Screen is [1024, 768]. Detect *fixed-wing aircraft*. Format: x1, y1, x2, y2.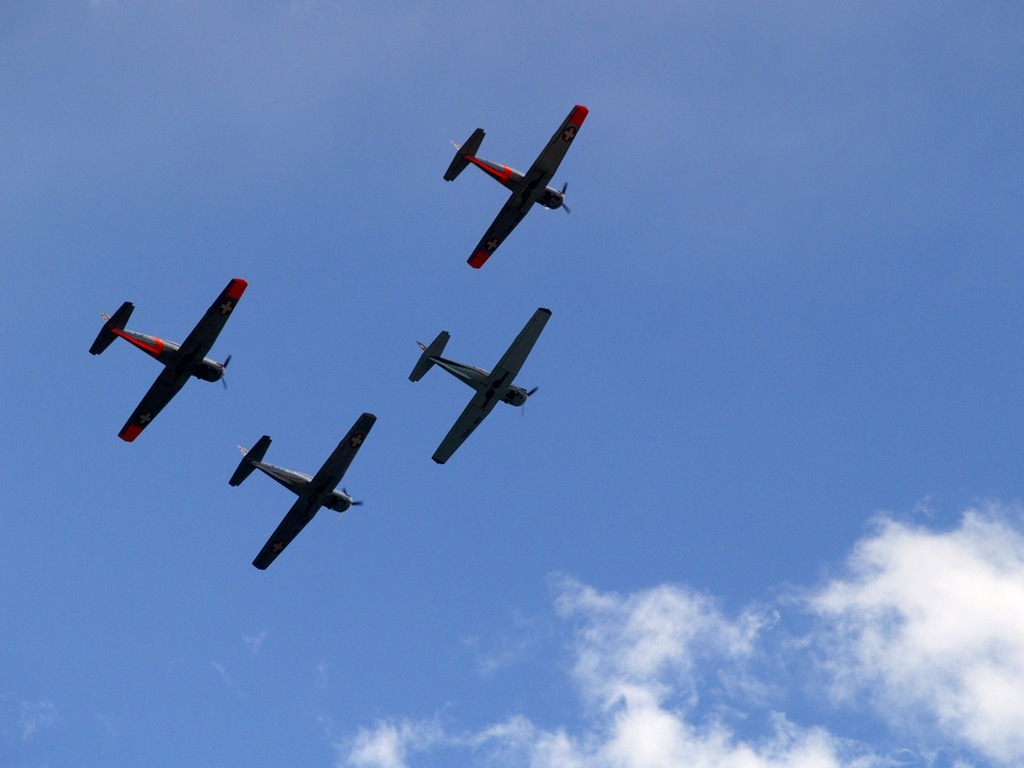
87, 276, 250, 442.
